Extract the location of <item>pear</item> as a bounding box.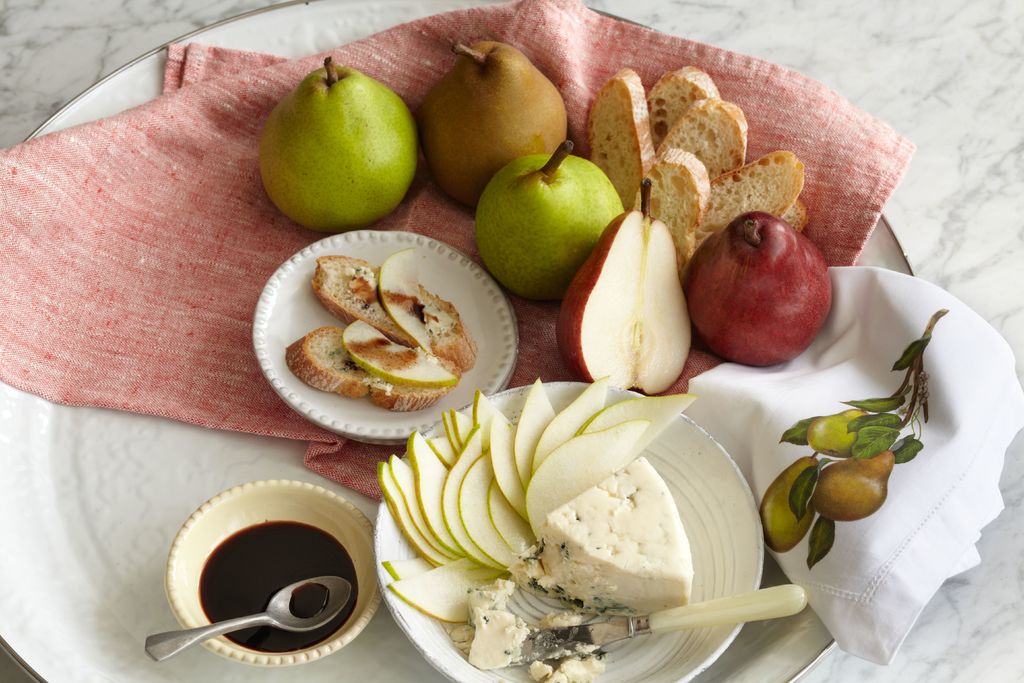
{"left": 264, "top": 67, "right": 425, "bottom": 227}.
